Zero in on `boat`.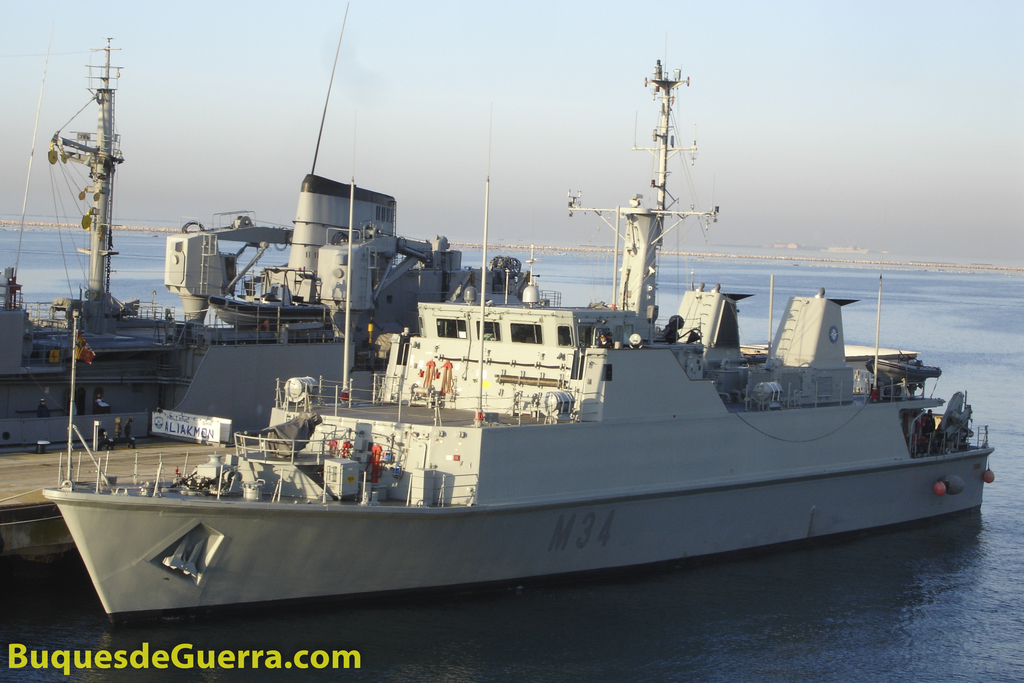
Zeroed in: box(0, 0, 564, 445).
